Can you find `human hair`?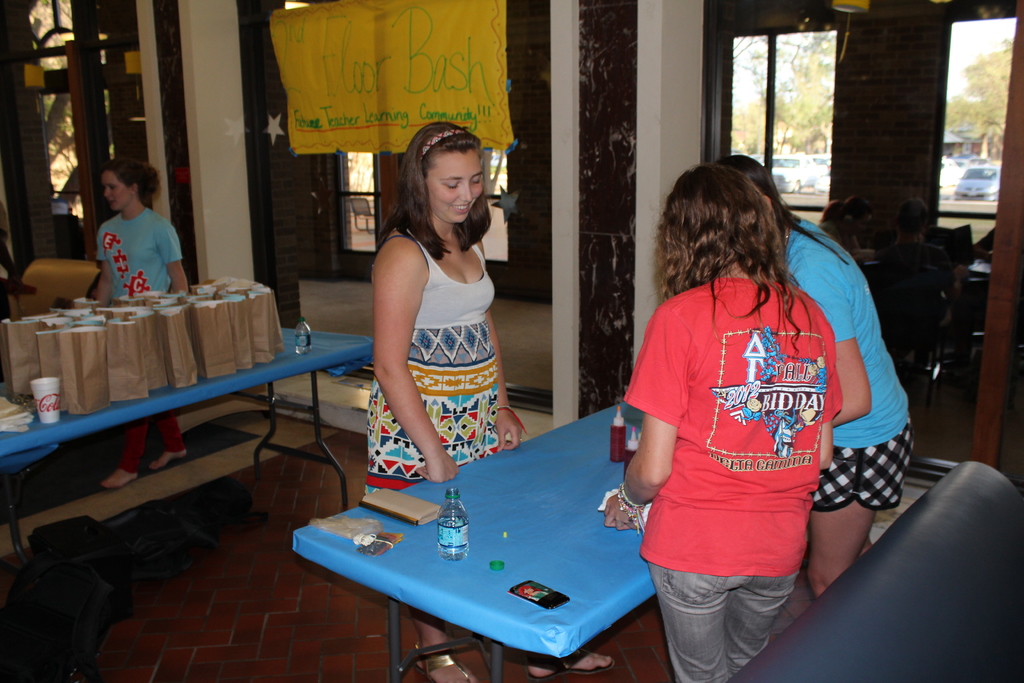
Yes, bounding box: bbox(650, 158, 836, 358).
